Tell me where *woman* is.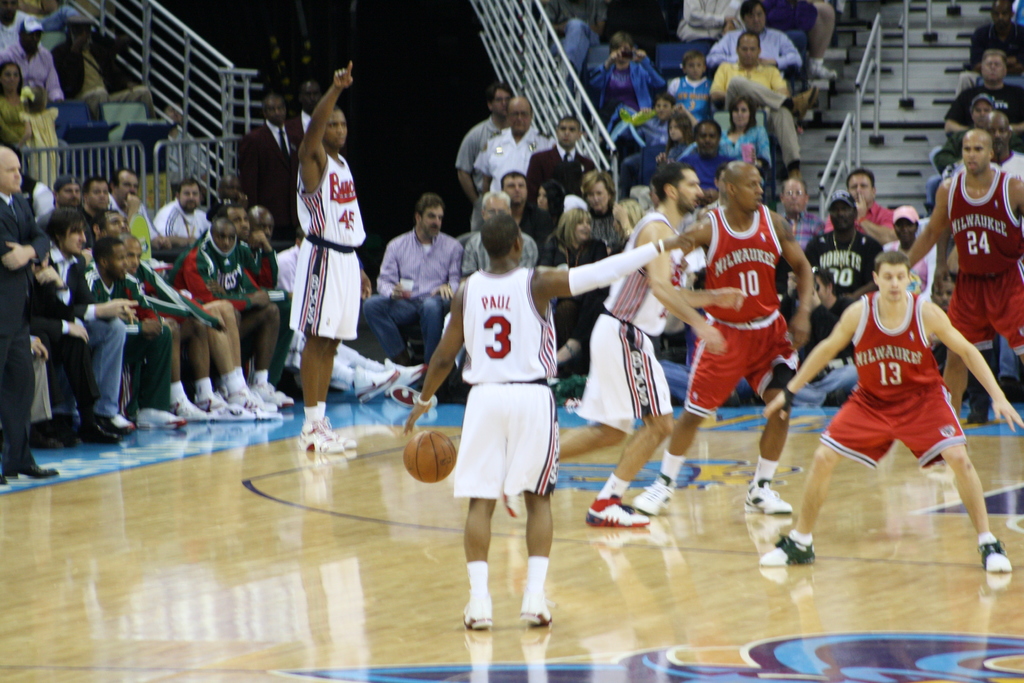
*woman* is at select_region(272, 74, 369, 424).
